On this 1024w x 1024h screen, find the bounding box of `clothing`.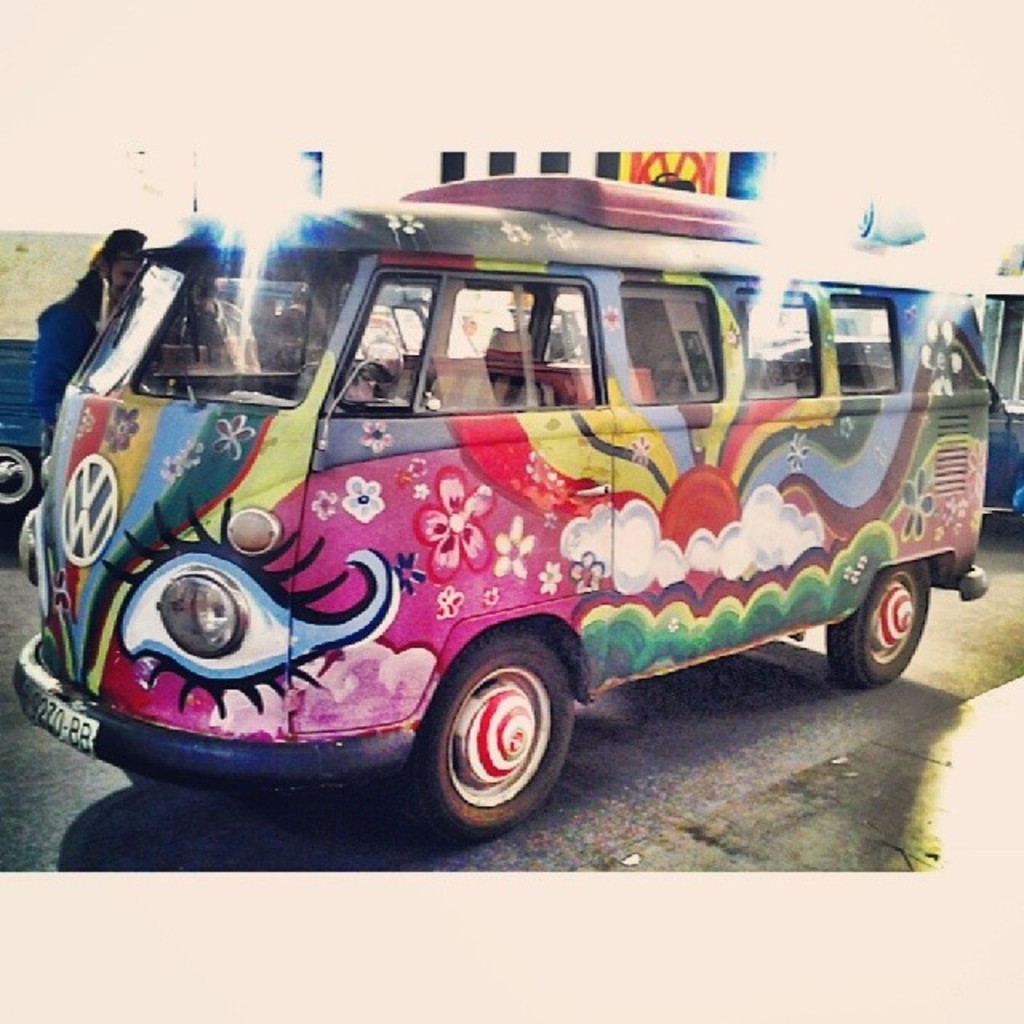
Bounding box: x1=170, y1=301, x2=262, y2=378.
